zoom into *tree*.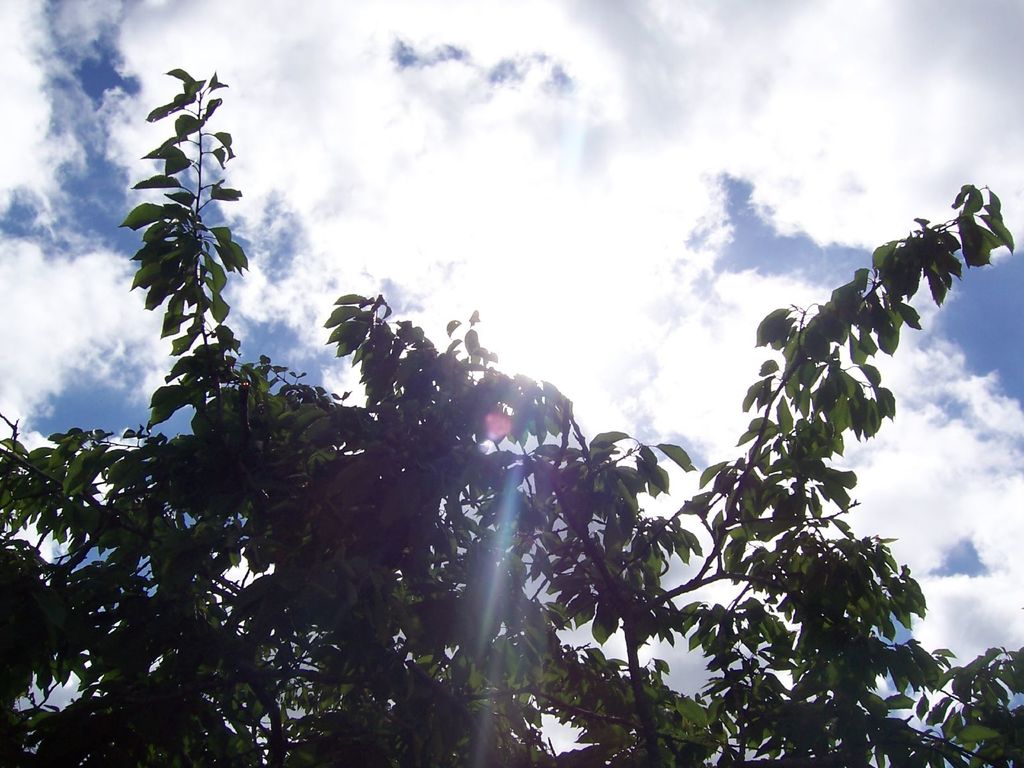
Zoom target: [x1=0, y1=0, x2=1023, y2=767].
